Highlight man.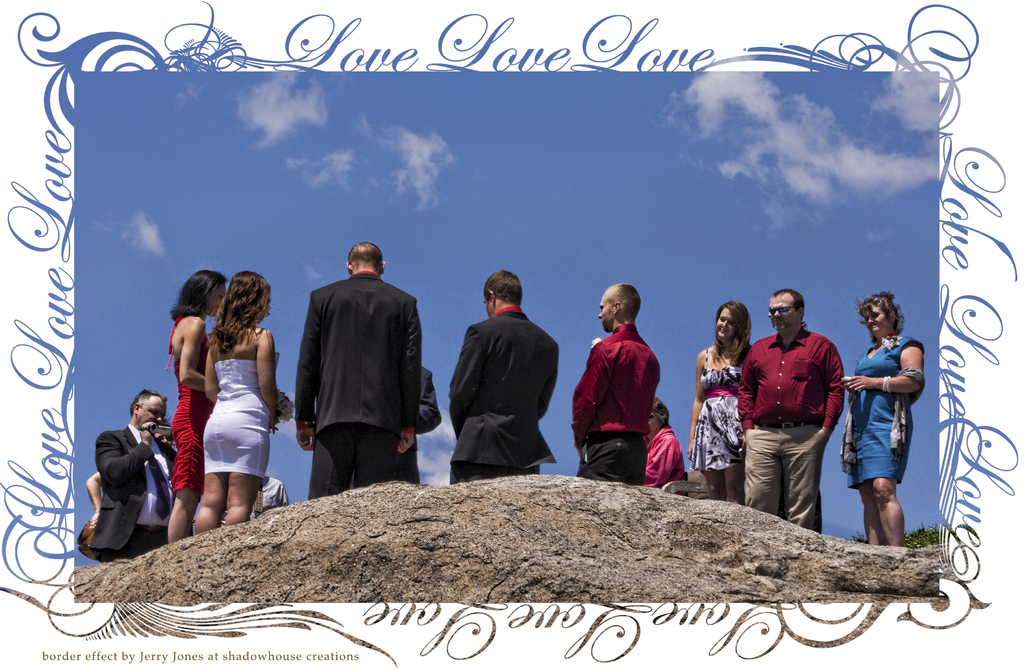
Highlighted region: (left=460, top=270, right=563, bottom=489).
